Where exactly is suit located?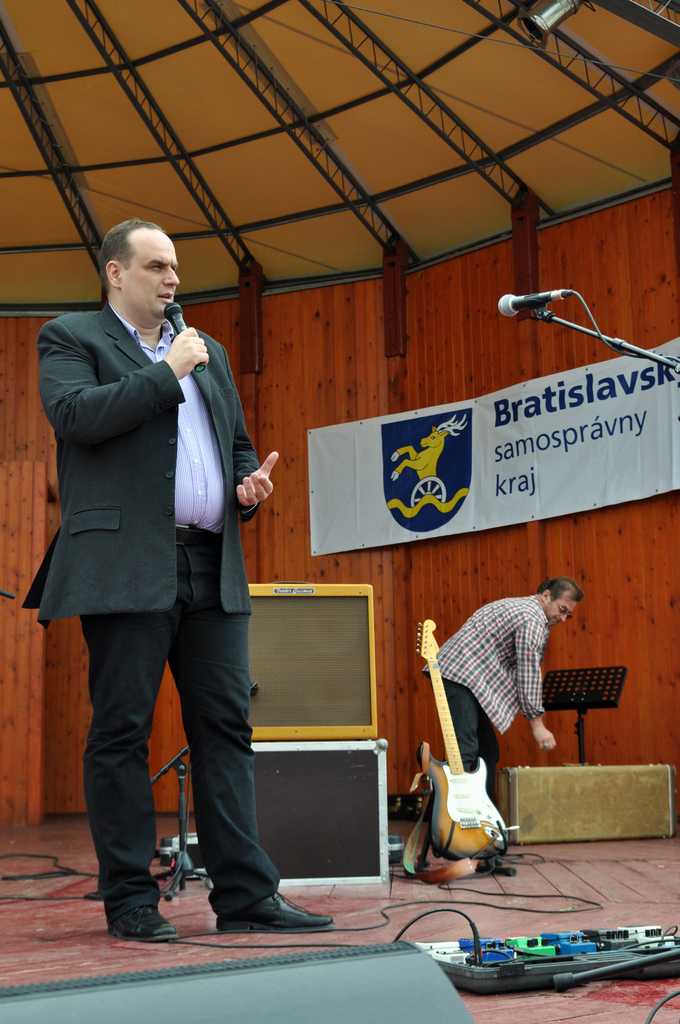
Its bounding box is <region>36, 282, 283, 908</region>.
